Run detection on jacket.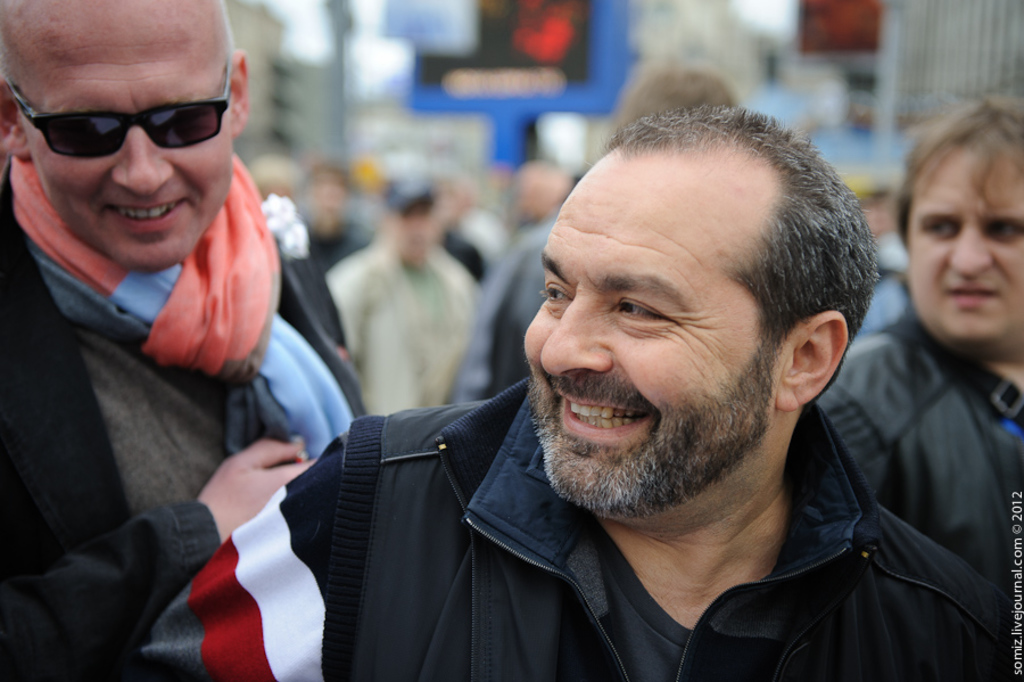
Result: {"x1": 0, "y1": 65, "x2": 378, "y2": 681}.
